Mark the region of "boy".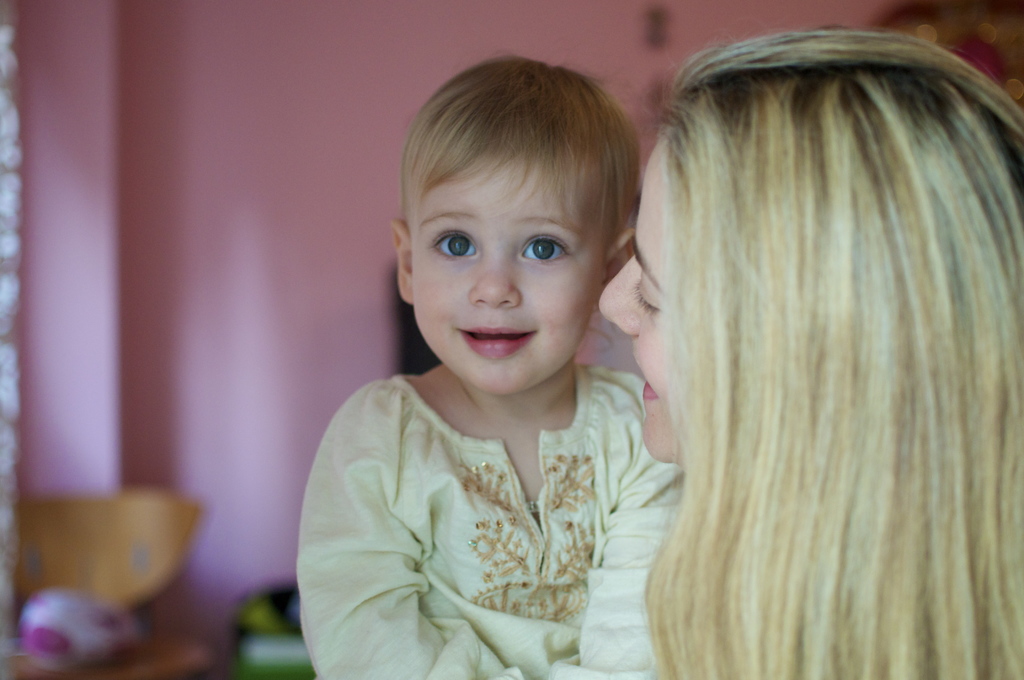
Region: detection(450, 41, 909, 679).
